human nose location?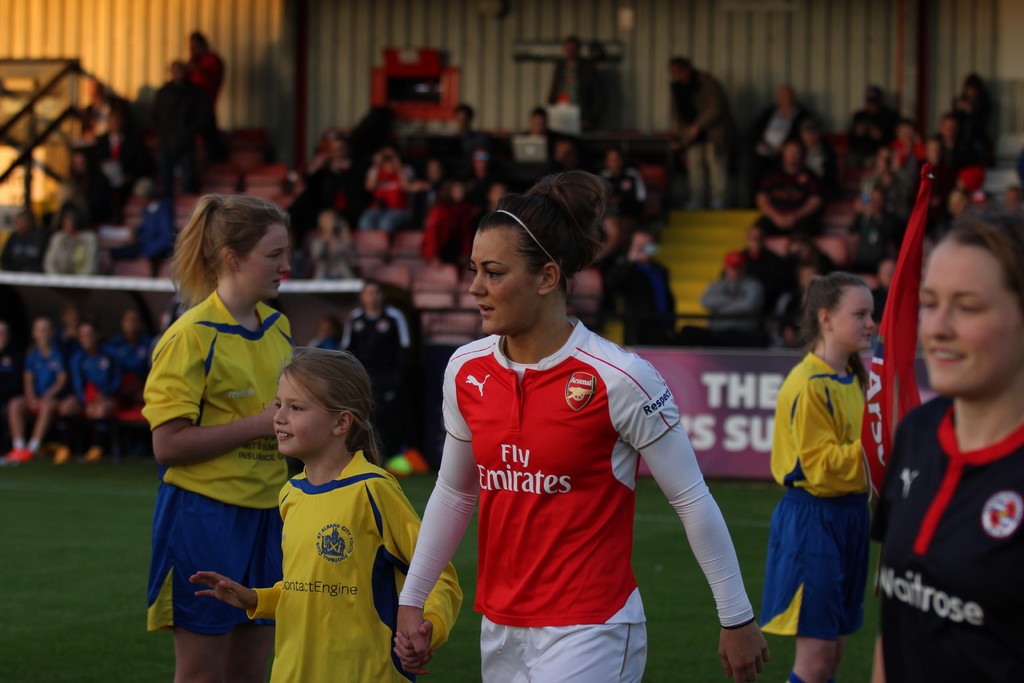
[279,255,289,274]
